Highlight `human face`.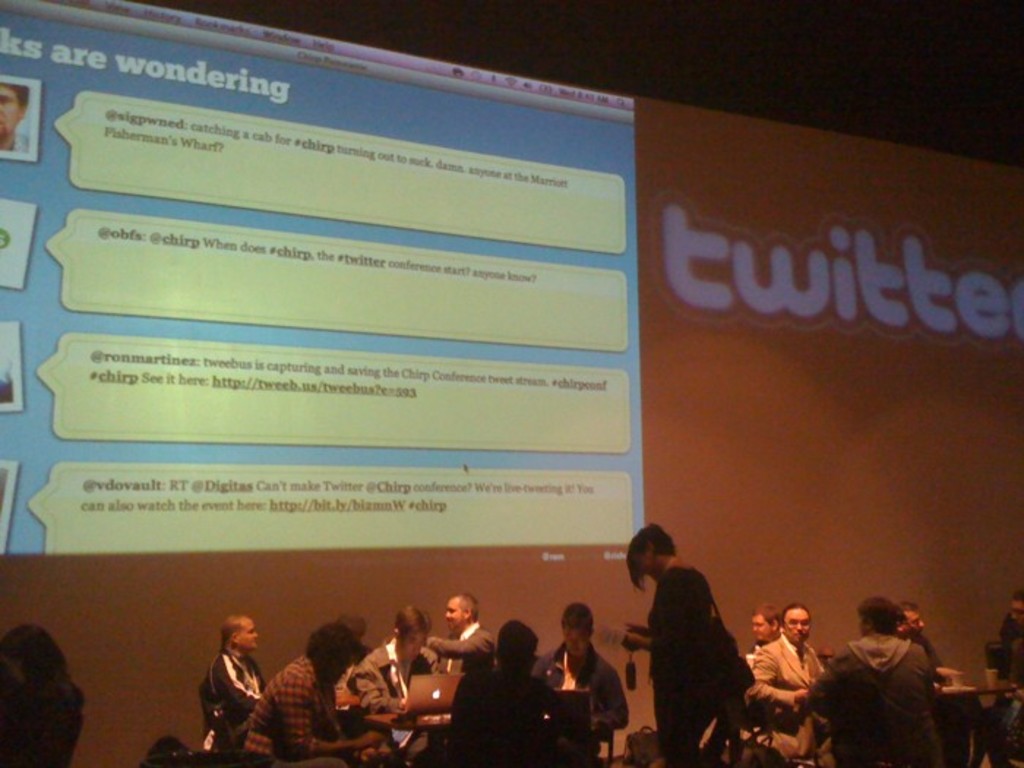
Highlighted region: bbox=[901, 609, 925, 638].
